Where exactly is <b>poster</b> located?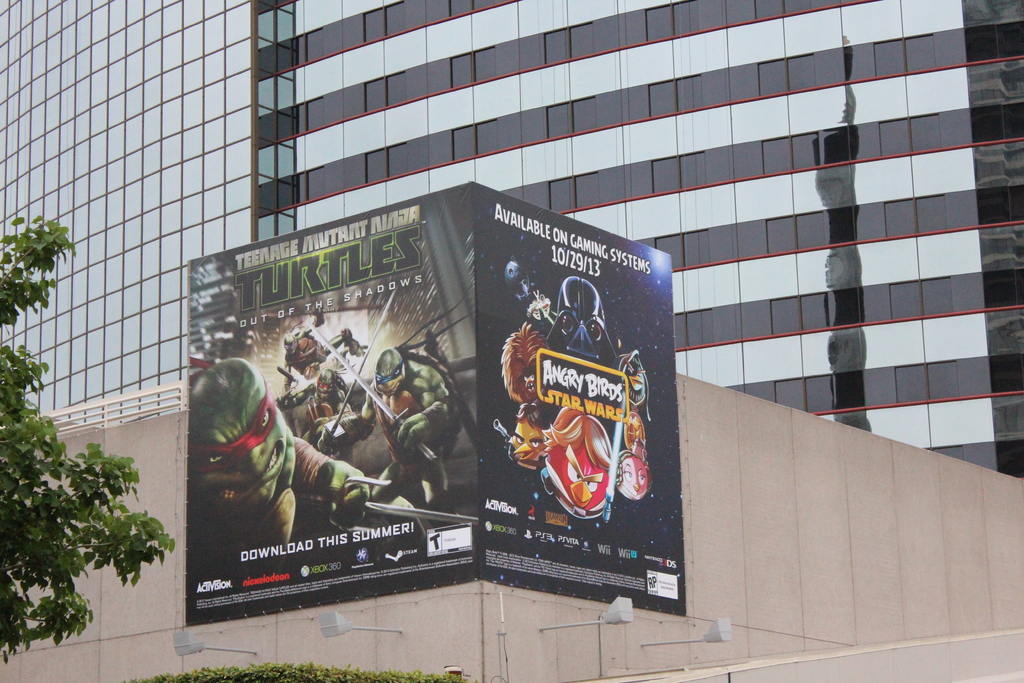
Its bounding box is rect(184, 178, 690, 627).
